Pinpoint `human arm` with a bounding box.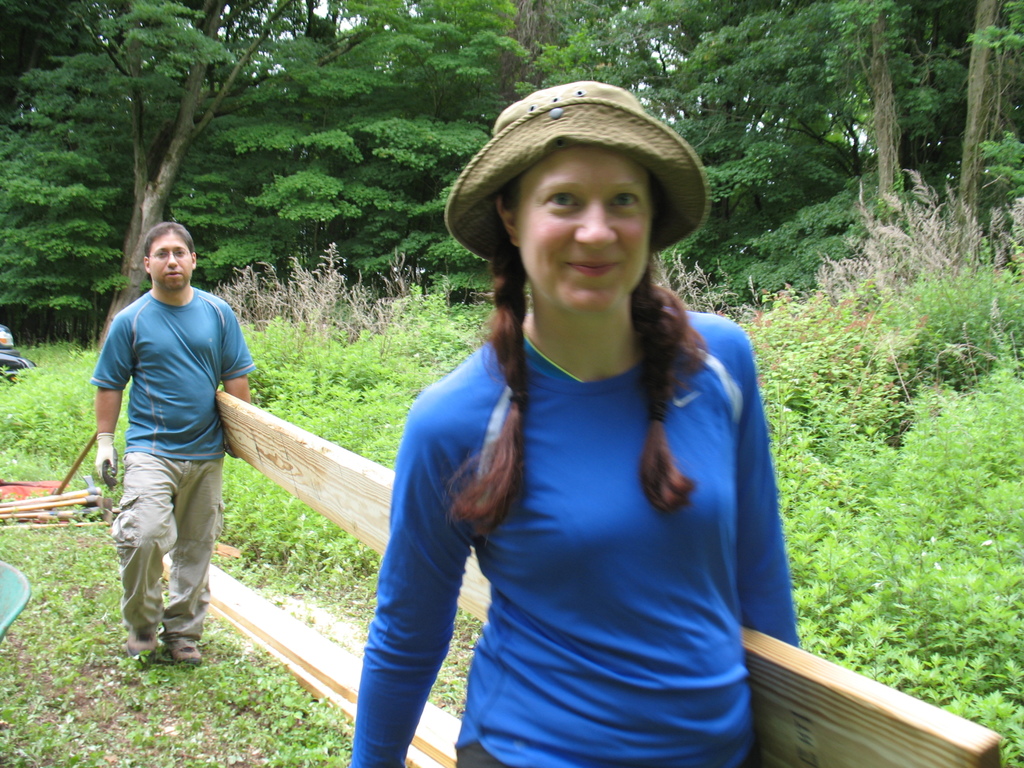
335, 435, 461, 758.
